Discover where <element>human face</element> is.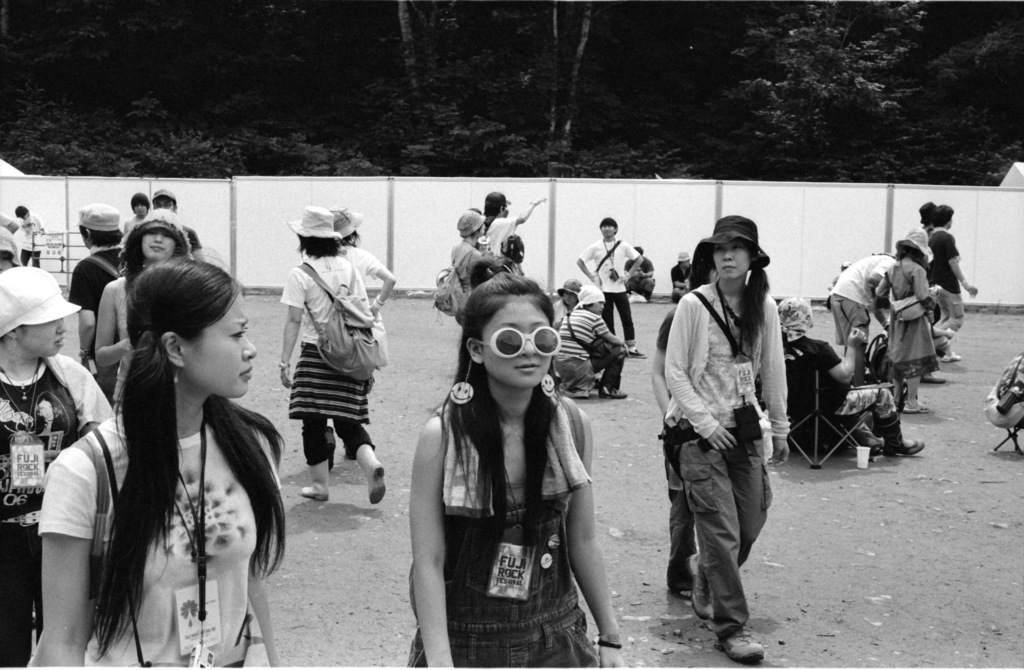
Discovered at box(715, 245, 749, 279).
